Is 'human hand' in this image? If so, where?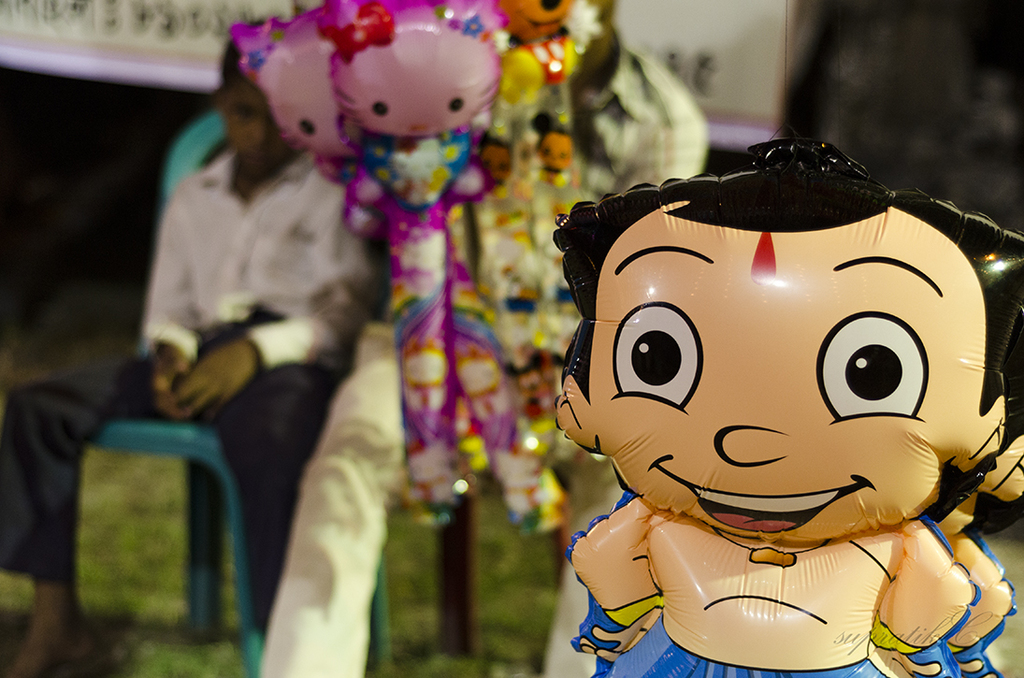
Yes, at [left=169, top=339, right=259, bottom=425].
